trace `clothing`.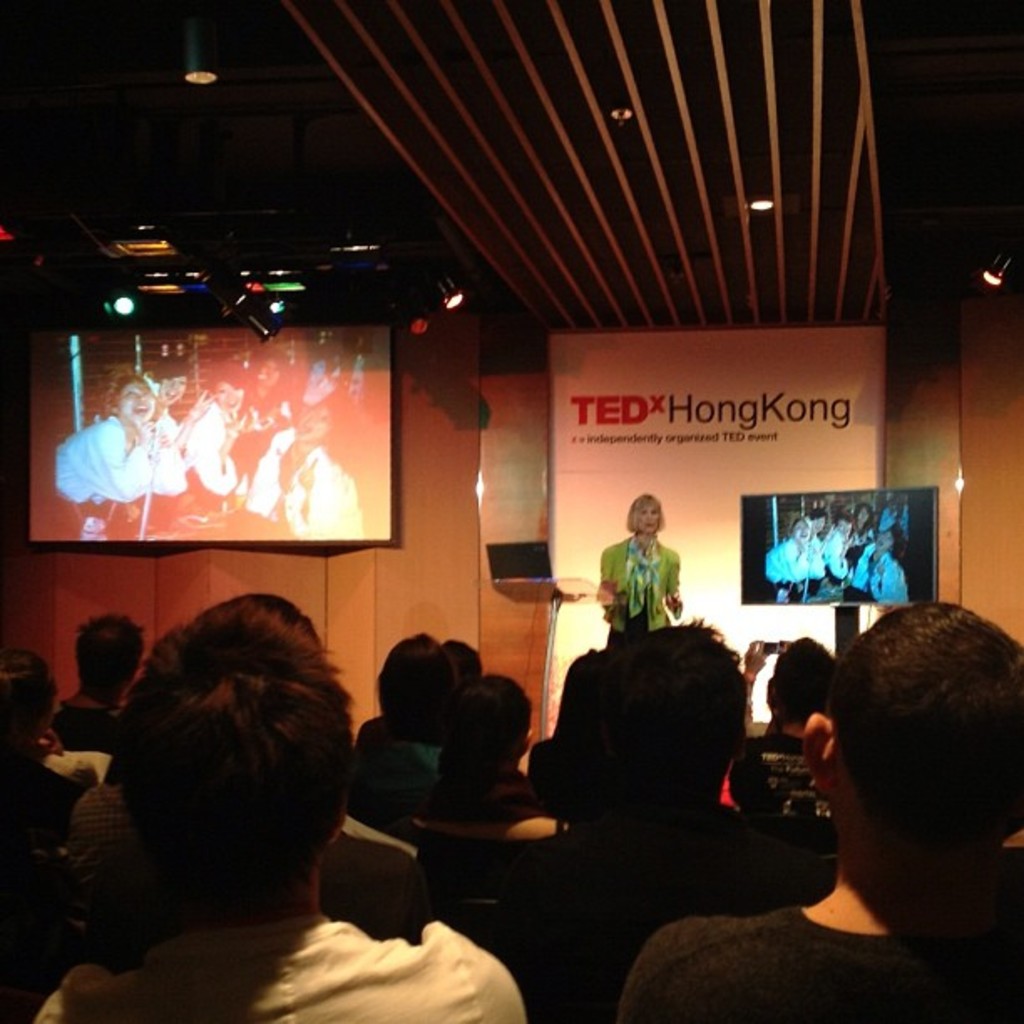
Traced to box(0, 745, 100, 862).
